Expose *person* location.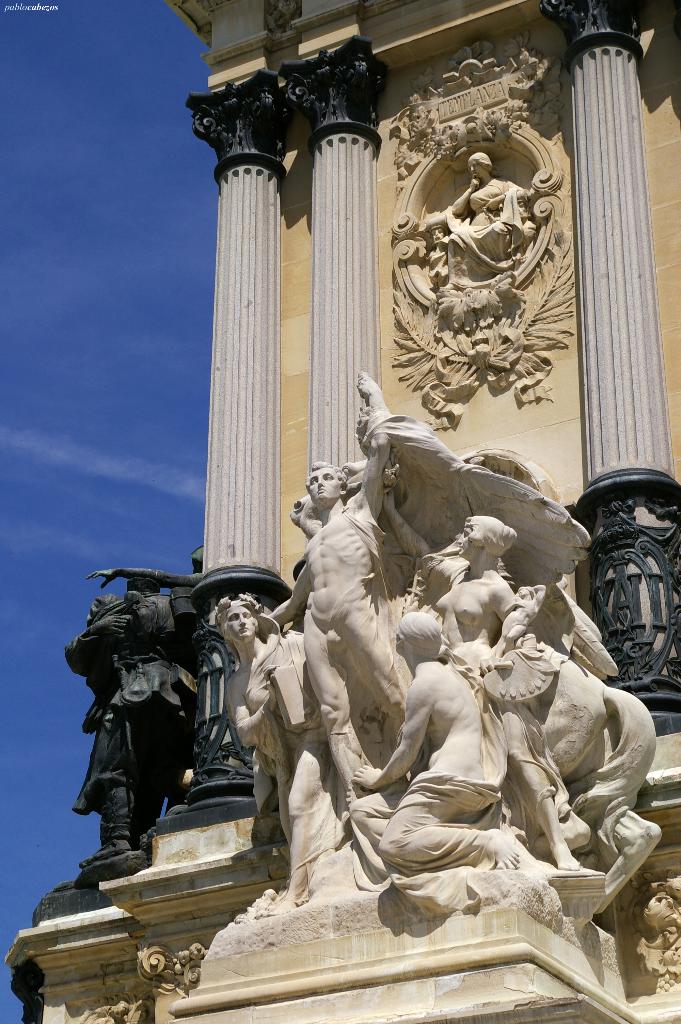
Exposed at bbox(439, 154, 525, 292).
